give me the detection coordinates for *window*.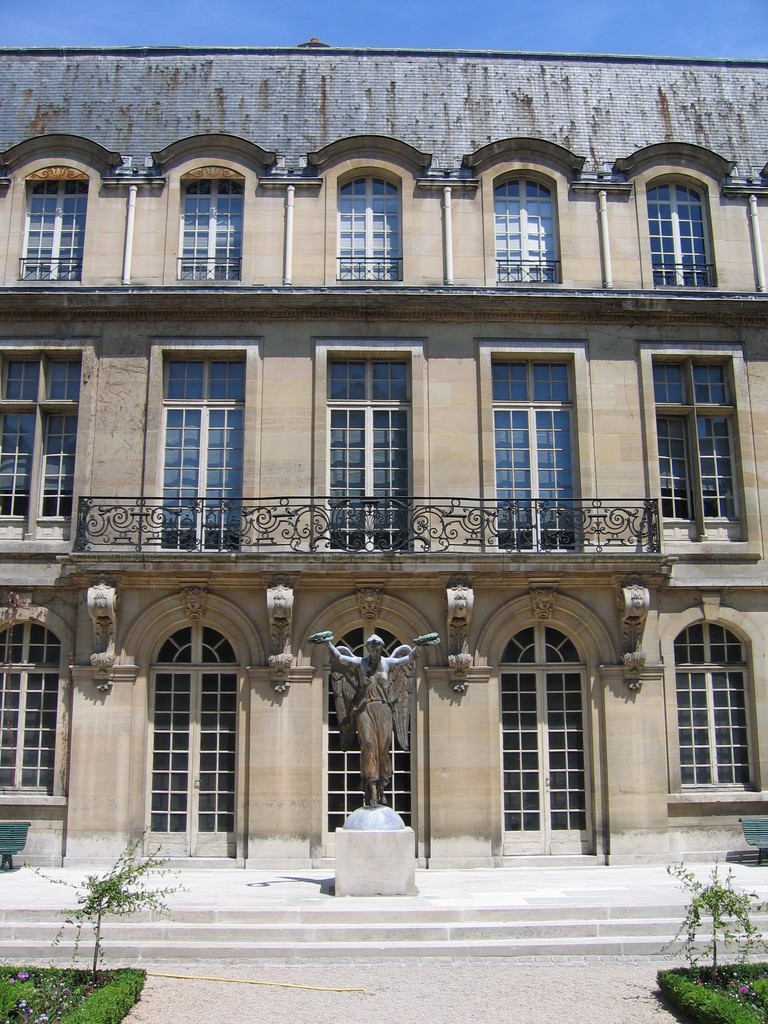
rect(0, 338, 100, 560).
